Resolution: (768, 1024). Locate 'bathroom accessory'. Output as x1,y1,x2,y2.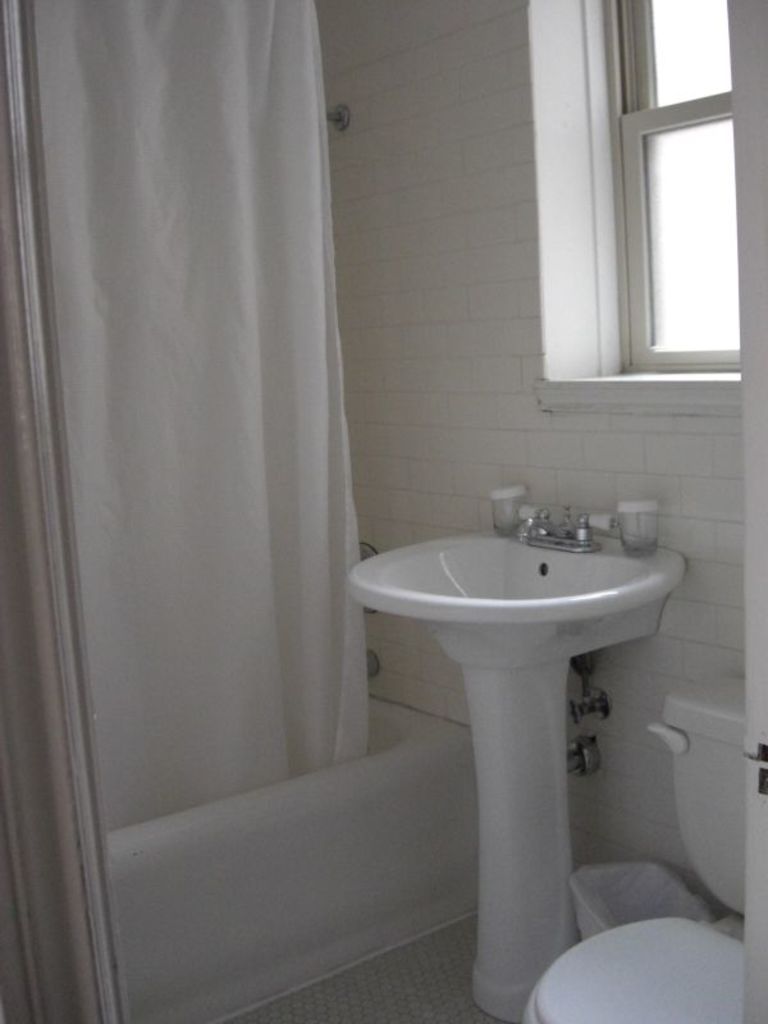
351,516,687,1019.
